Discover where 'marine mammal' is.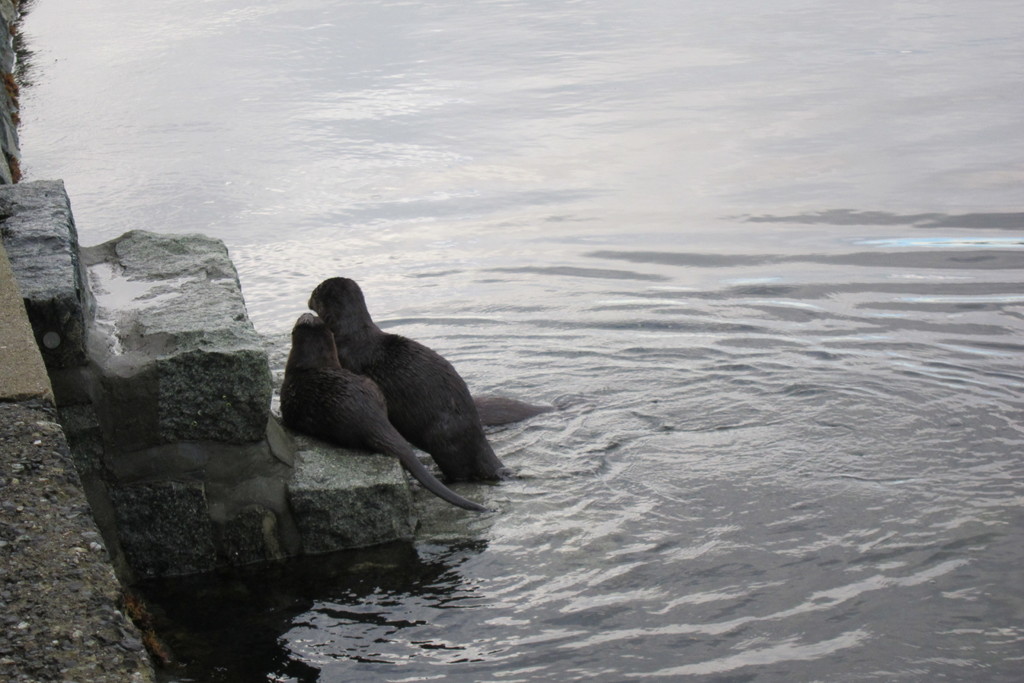
Discovered at detection(278, 313, 490, 513).
